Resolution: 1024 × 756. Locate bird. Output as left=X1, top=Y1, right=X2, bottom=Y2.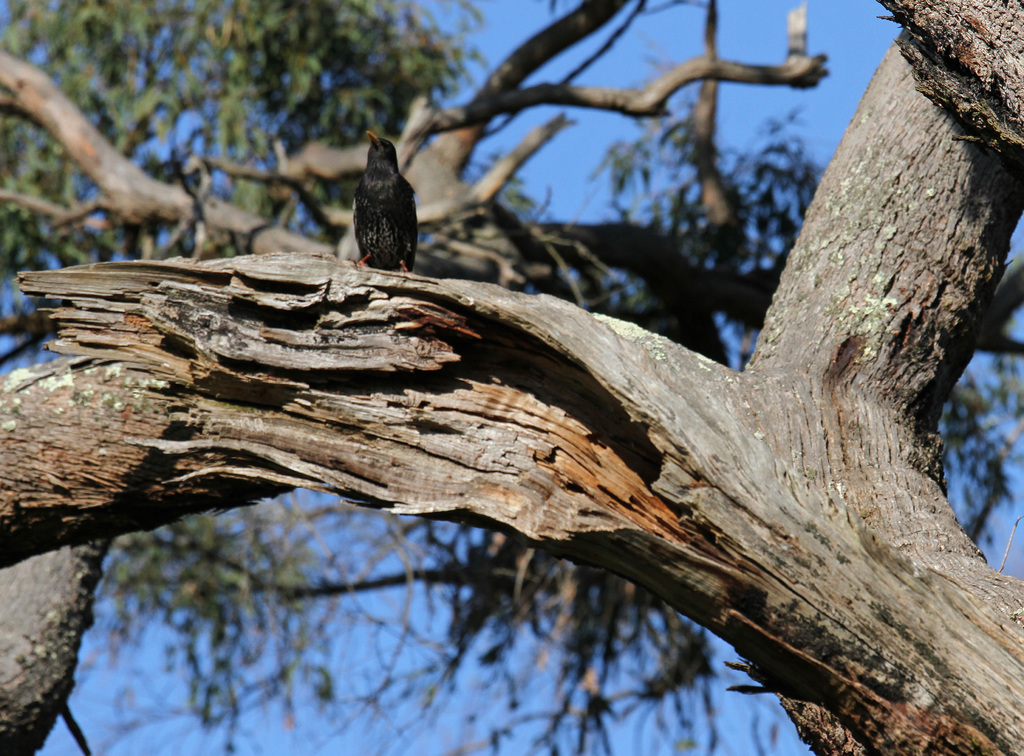
left=336, top=128, right=419, bottom=254.
